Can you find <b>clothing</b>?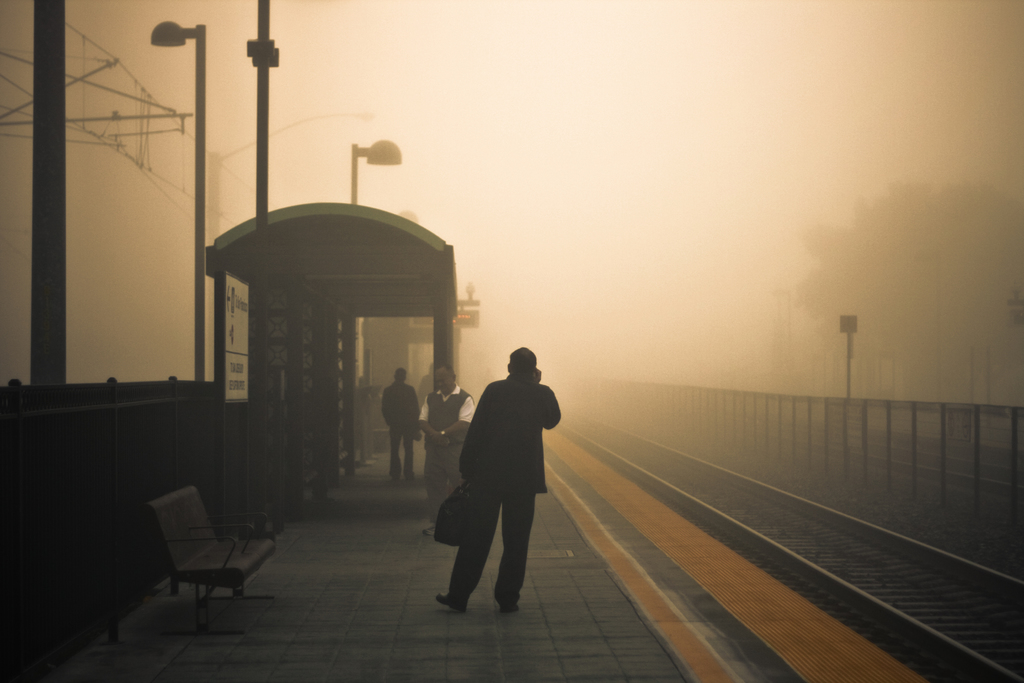
Yes, bounding box: 383, 378, 425, 483.
